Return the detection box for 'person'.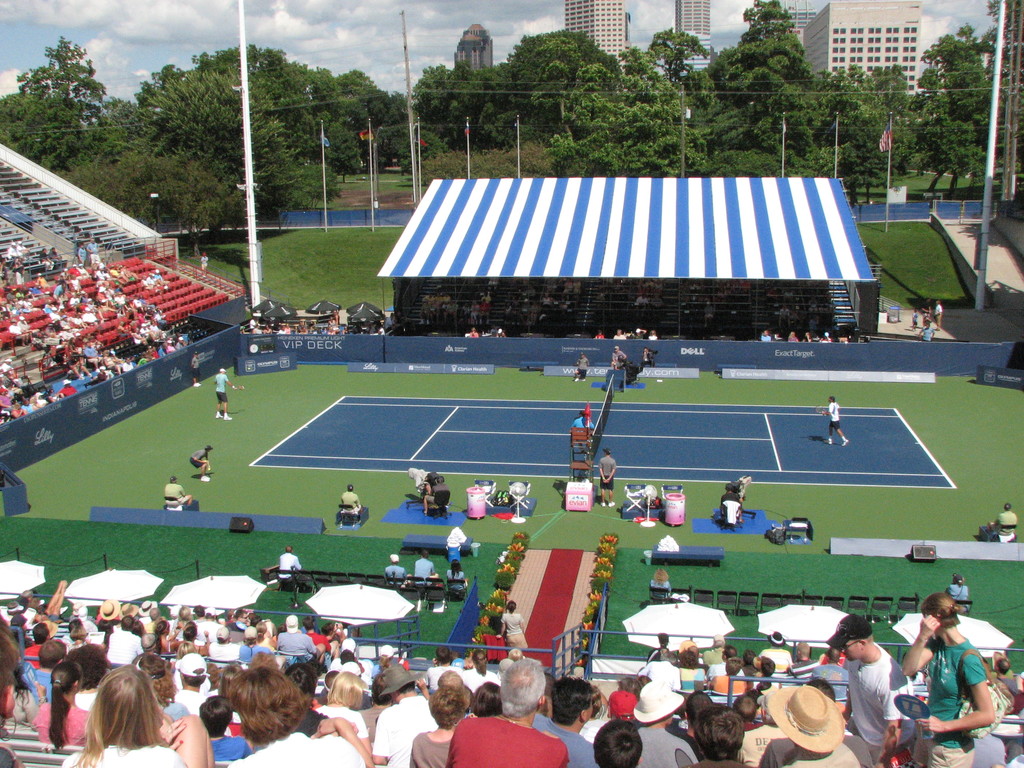
bbox=[371, 666, 437, 767].
